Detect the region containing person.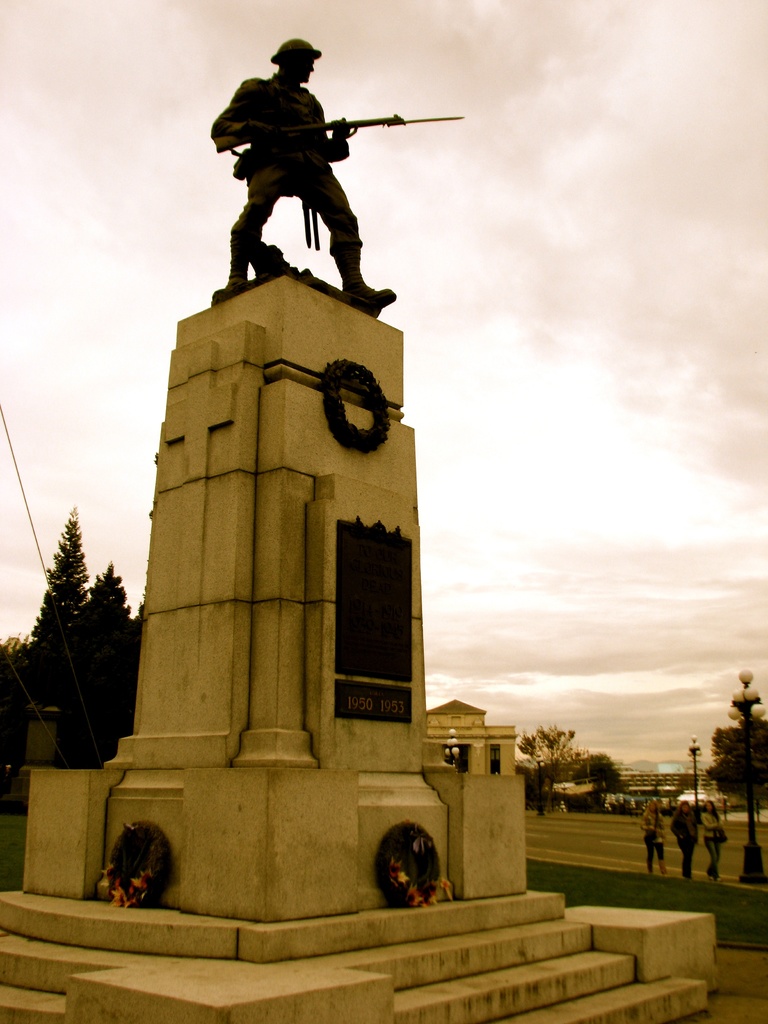
x1=689, y1=785, x2=735, y2=870.
